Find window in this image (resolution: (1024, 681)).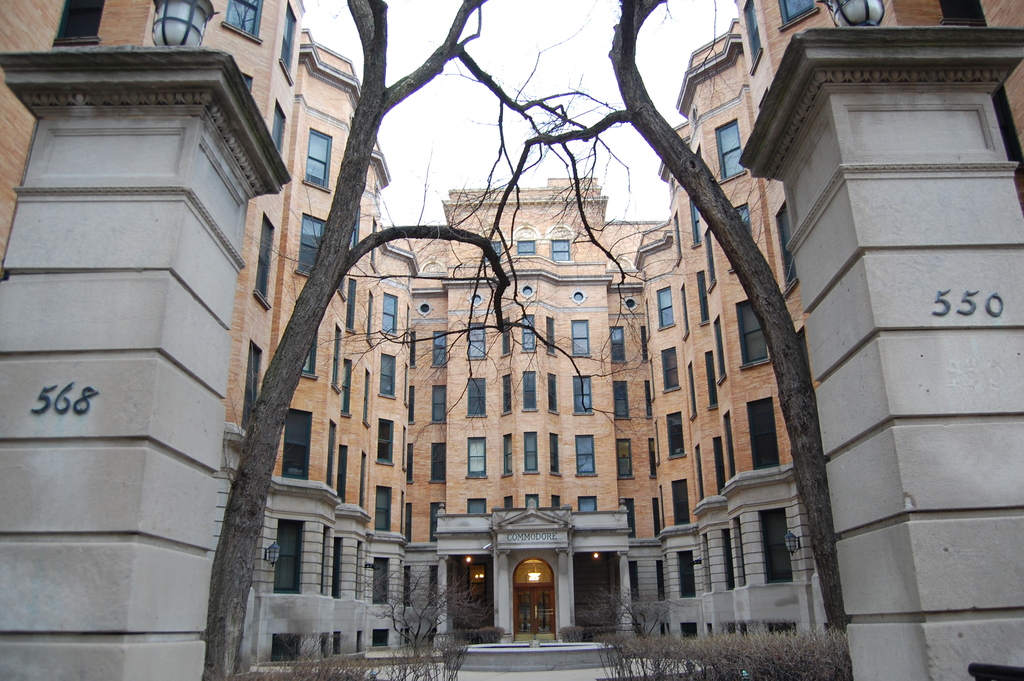
l=250, t=214, r=278, b=304.
